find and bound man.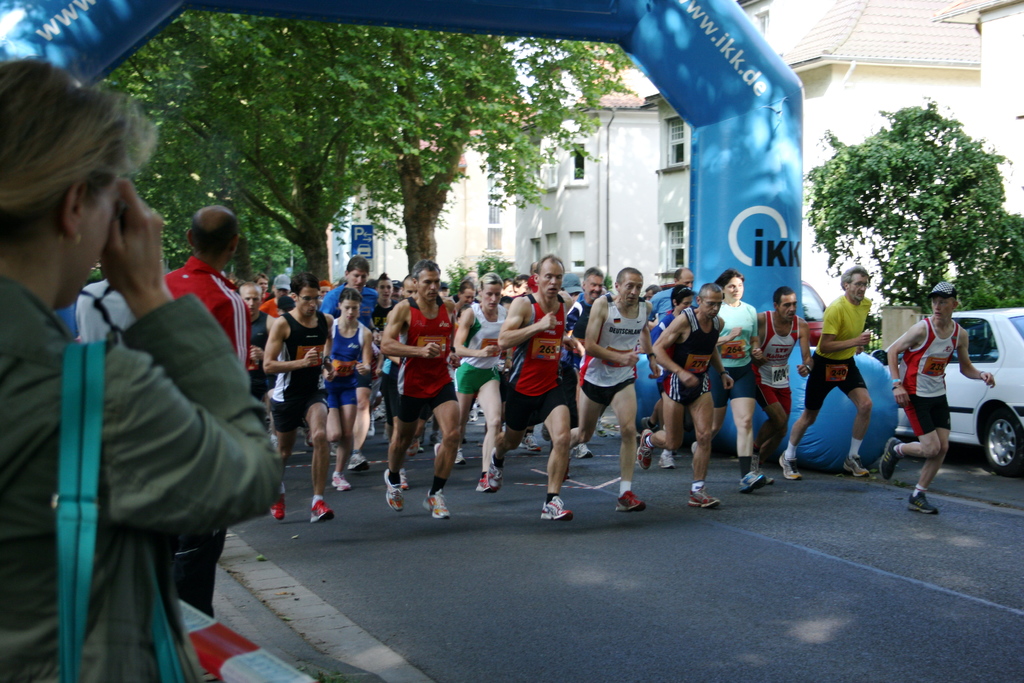
Bound: x1=781 y1=258 x2=871 y2=485.
